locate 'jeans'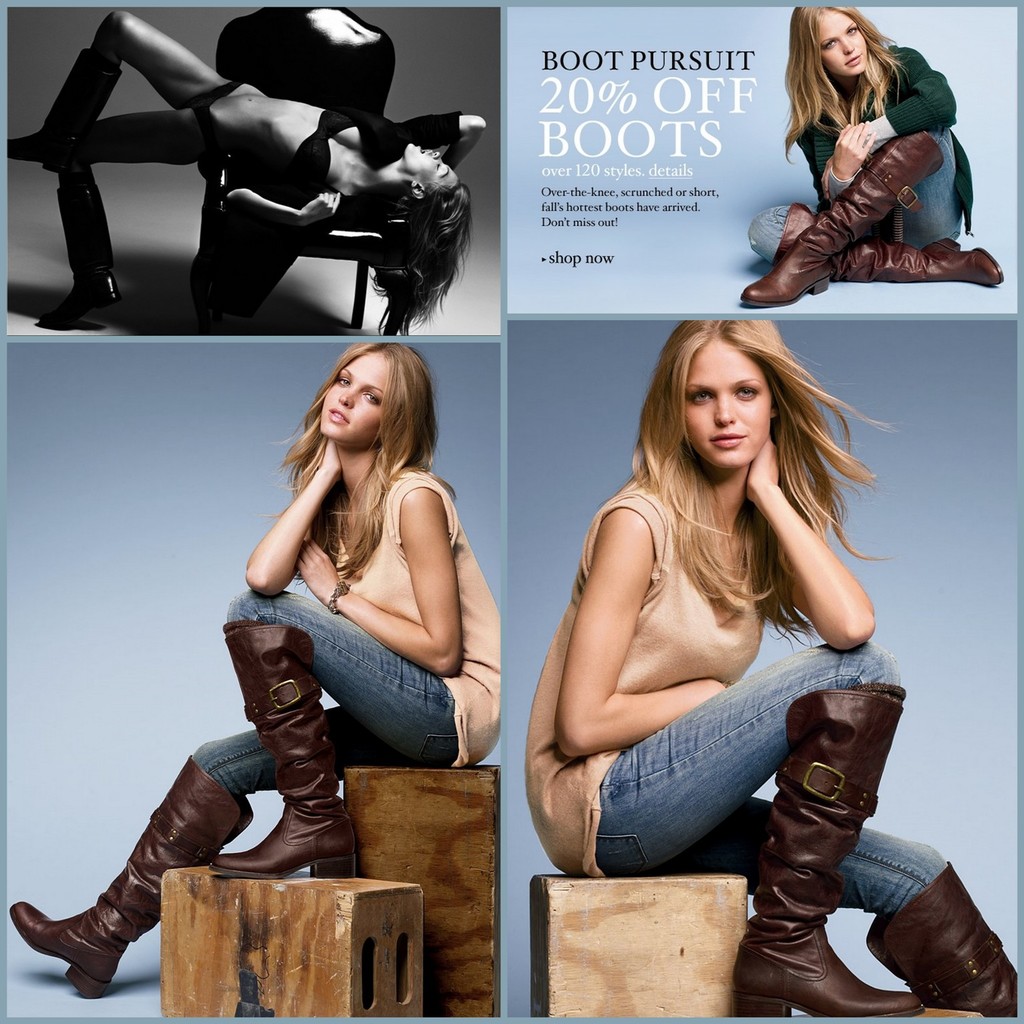
<bbox>236, 579, 499, 825</bbox>
